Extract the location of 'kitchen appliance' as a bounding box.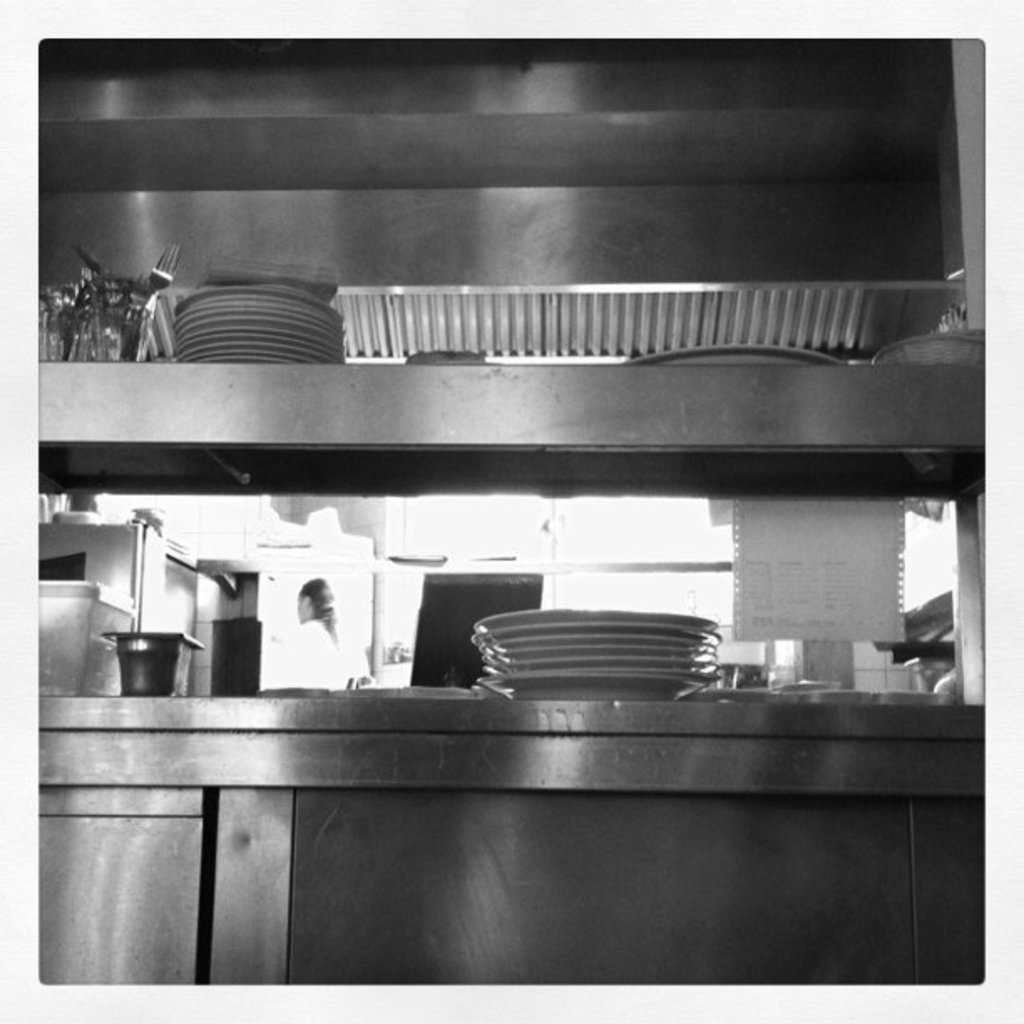
167/274/341/366.
